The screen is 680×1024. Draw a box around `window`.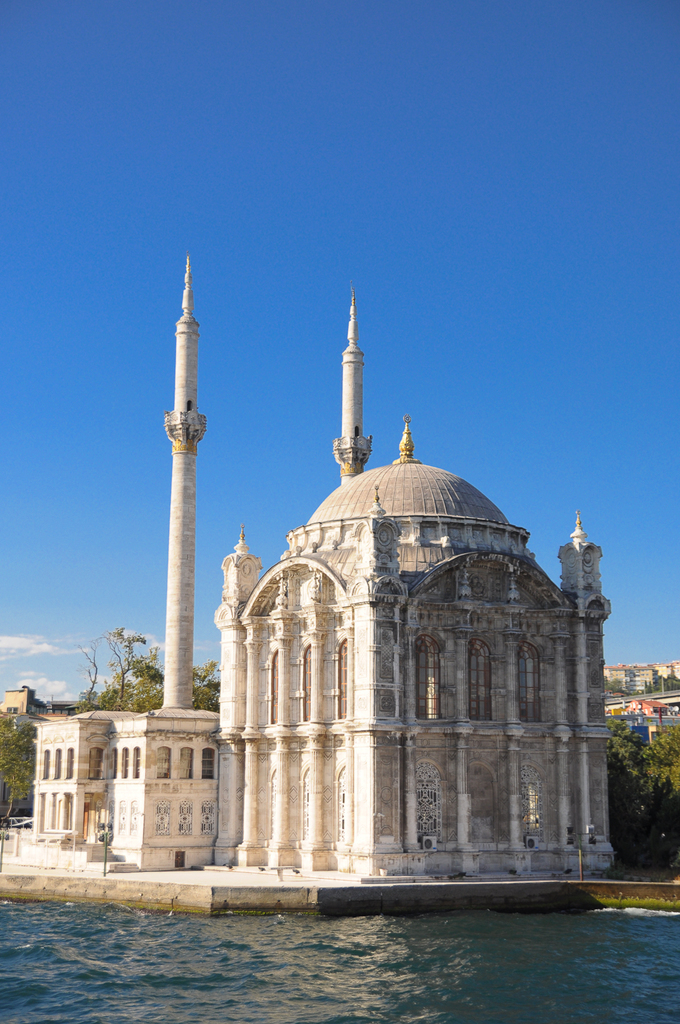
box=[67, 788, 76, 837].
